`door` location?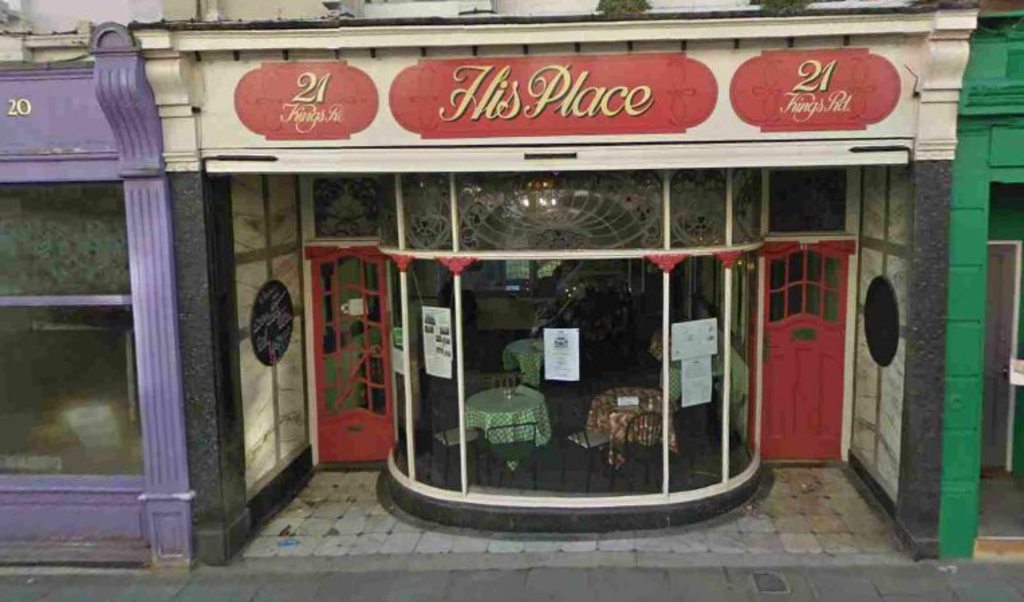
767,256,846,460
